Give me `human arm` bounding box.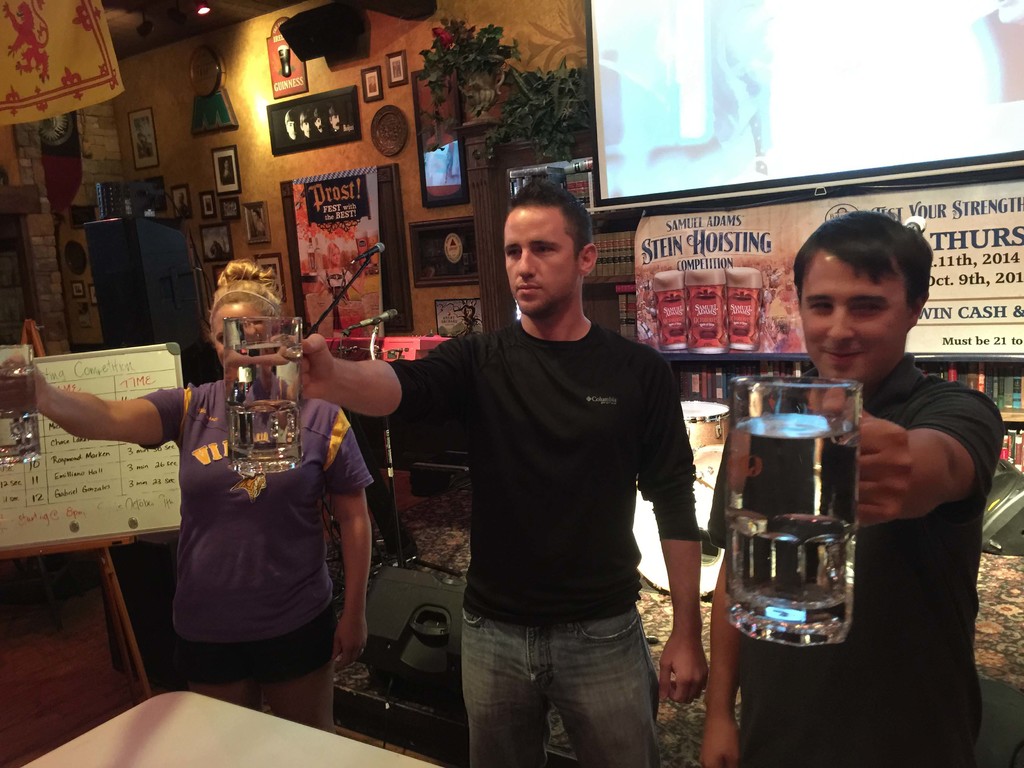
<bbox>856, 387, 1012, 528</bbox>.
